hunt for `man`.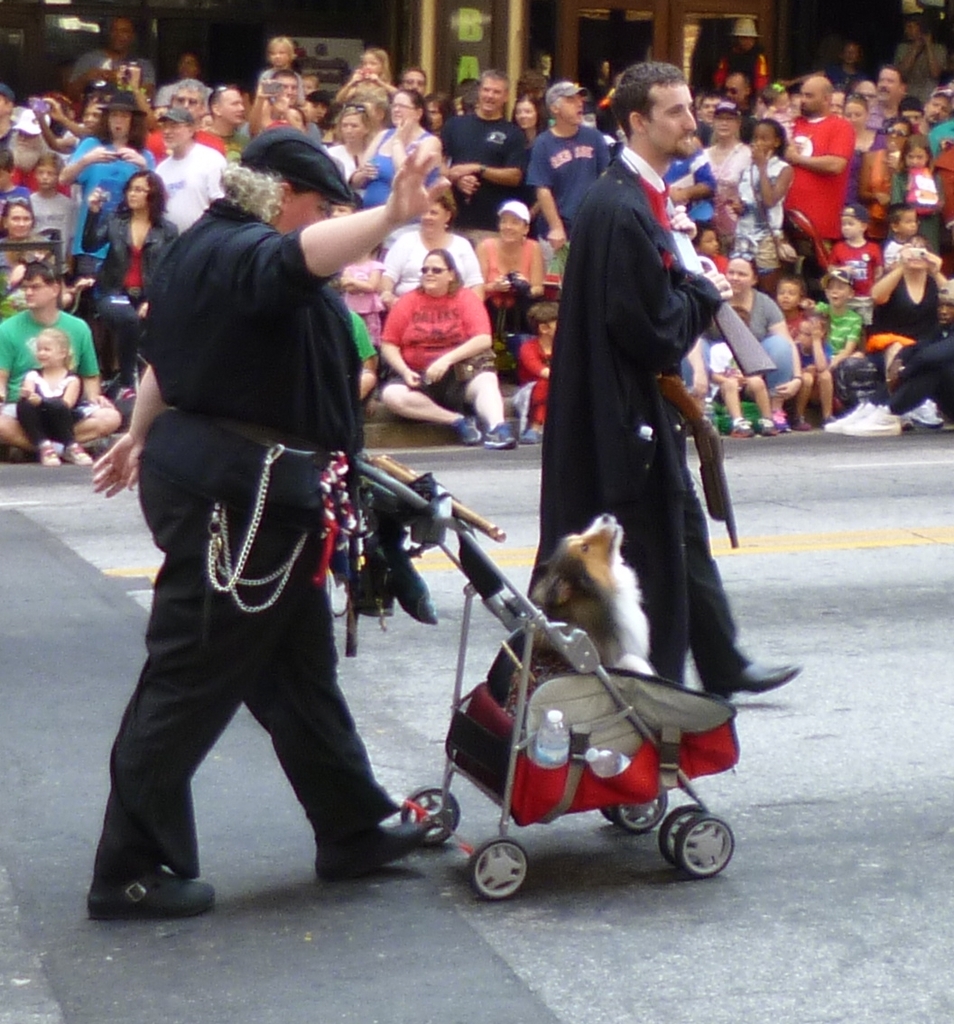
Hunted down at box(206, 84, 250, 161).
